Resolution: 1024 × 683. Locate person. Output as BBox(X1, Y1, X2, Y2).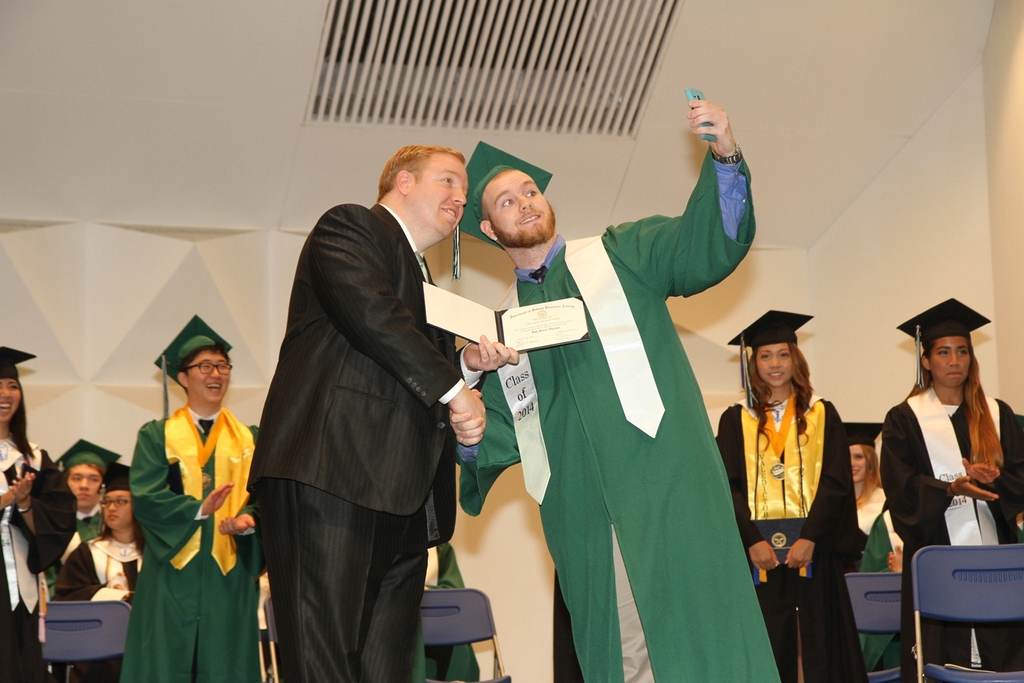
BBox(0, 346, 76, 682).
